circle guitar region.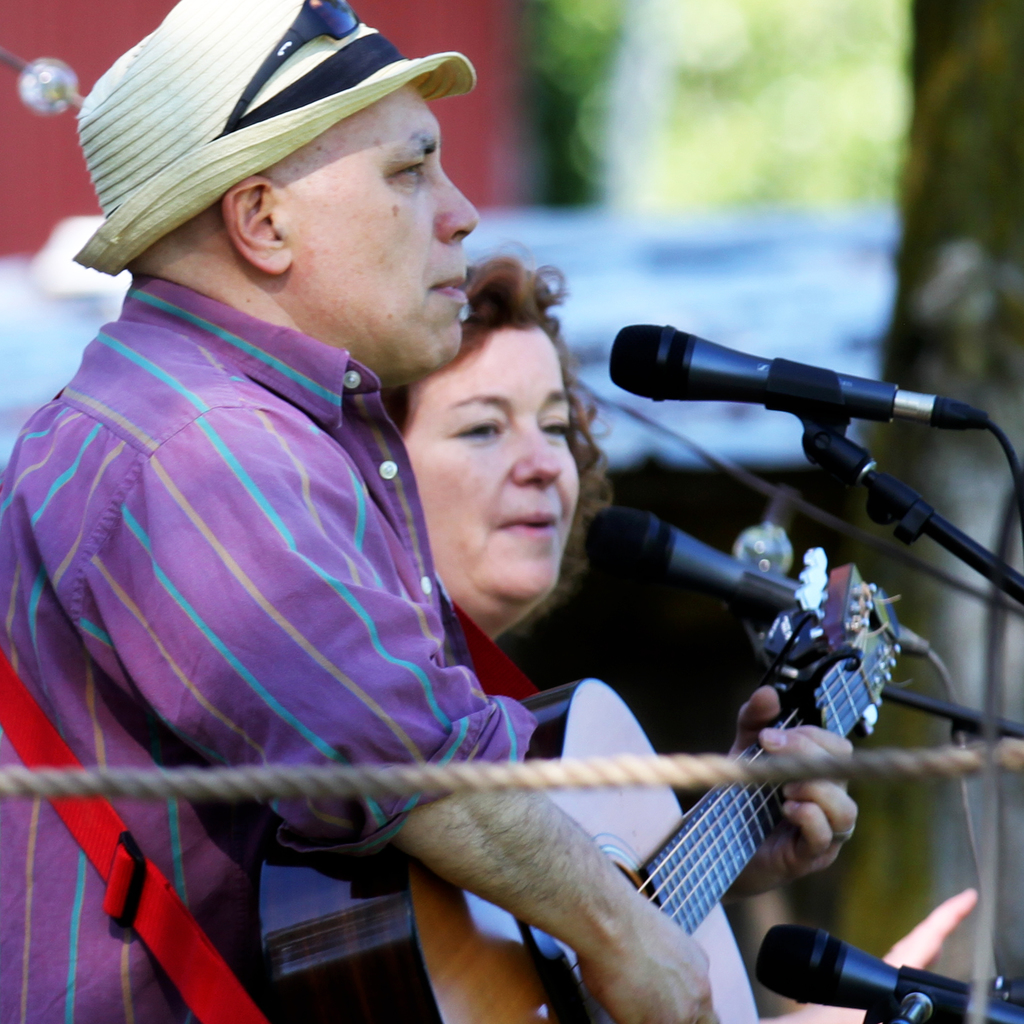
Region: <bbox>250, 554, 901, 1023</bbox>.
